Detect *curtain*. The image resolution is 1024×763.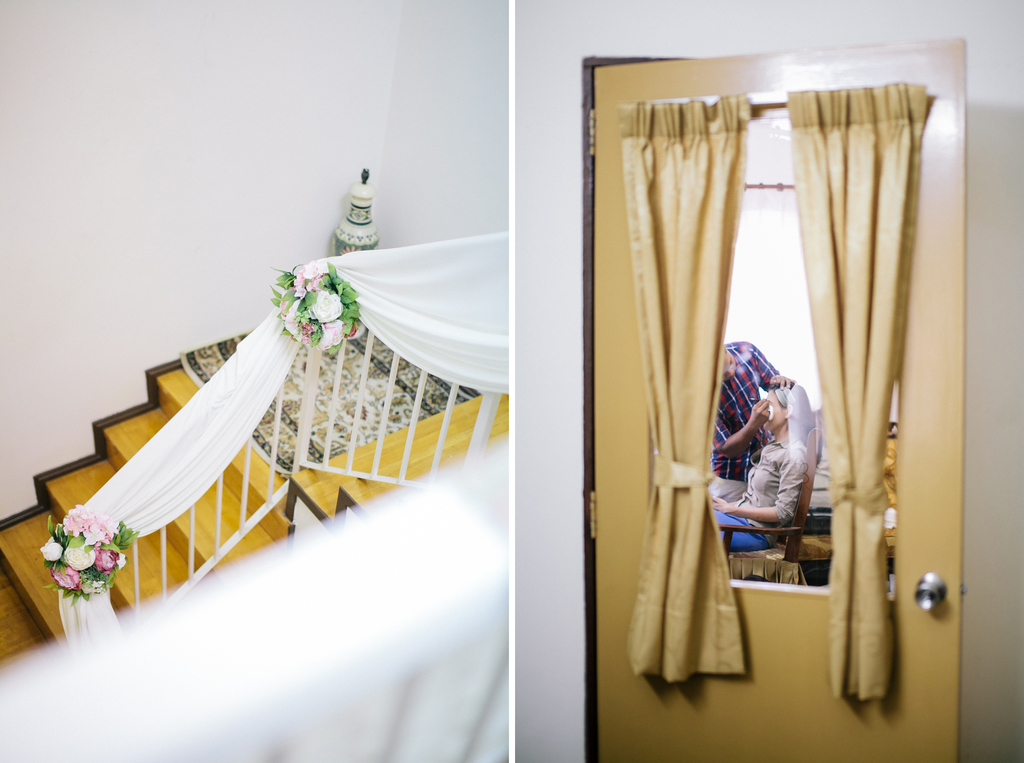
bbox(59, 230, 511, 646).
